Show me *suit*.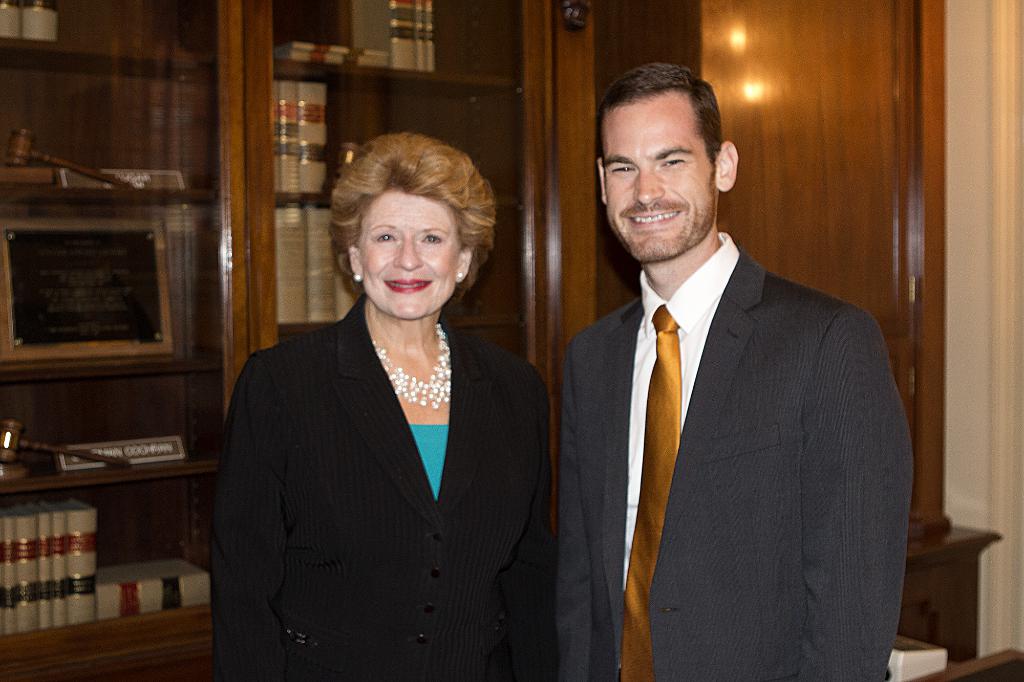
*suit* is here: 557/112/913/669.
